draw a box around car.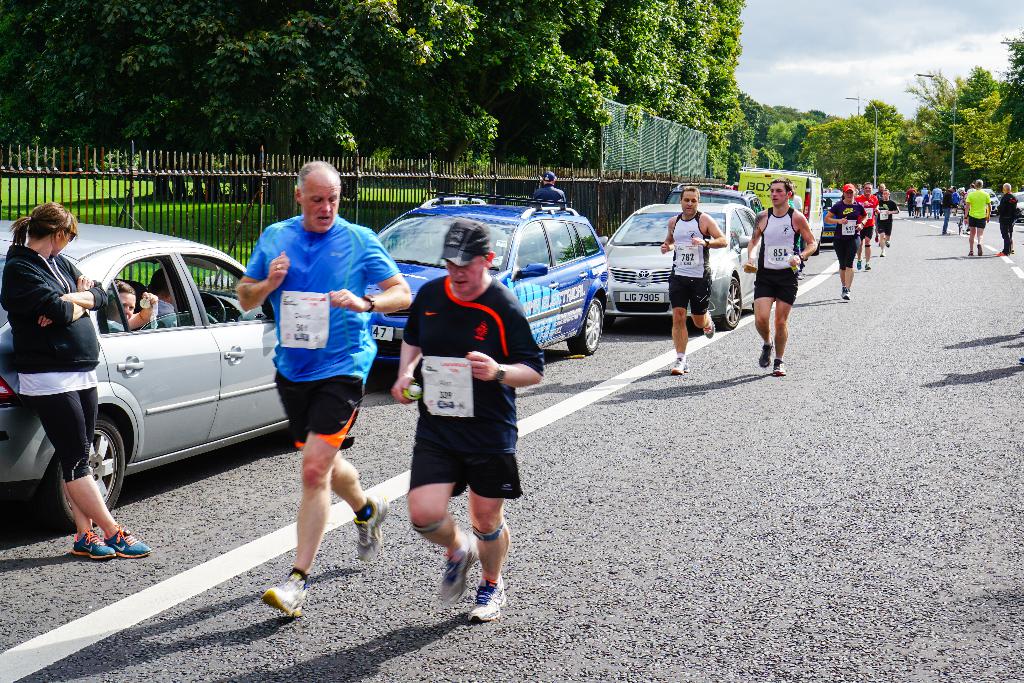
<bbox>1012, 190, 1023, 220</bbox>.
